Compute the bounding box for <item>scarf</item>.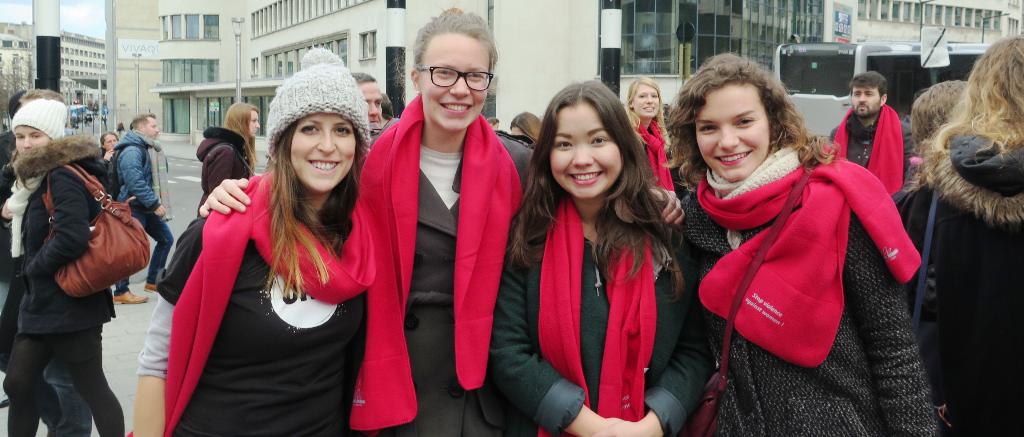
BBox(695, 137, 926, 365).
